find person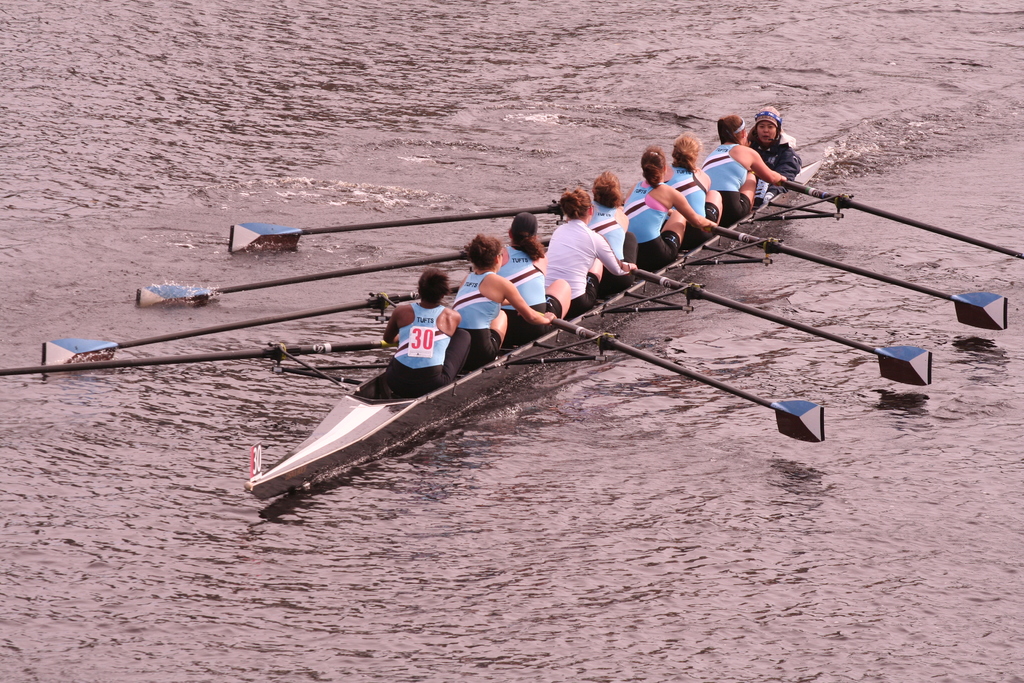
[x1=586, y1=168, x2=641, y2=293]
